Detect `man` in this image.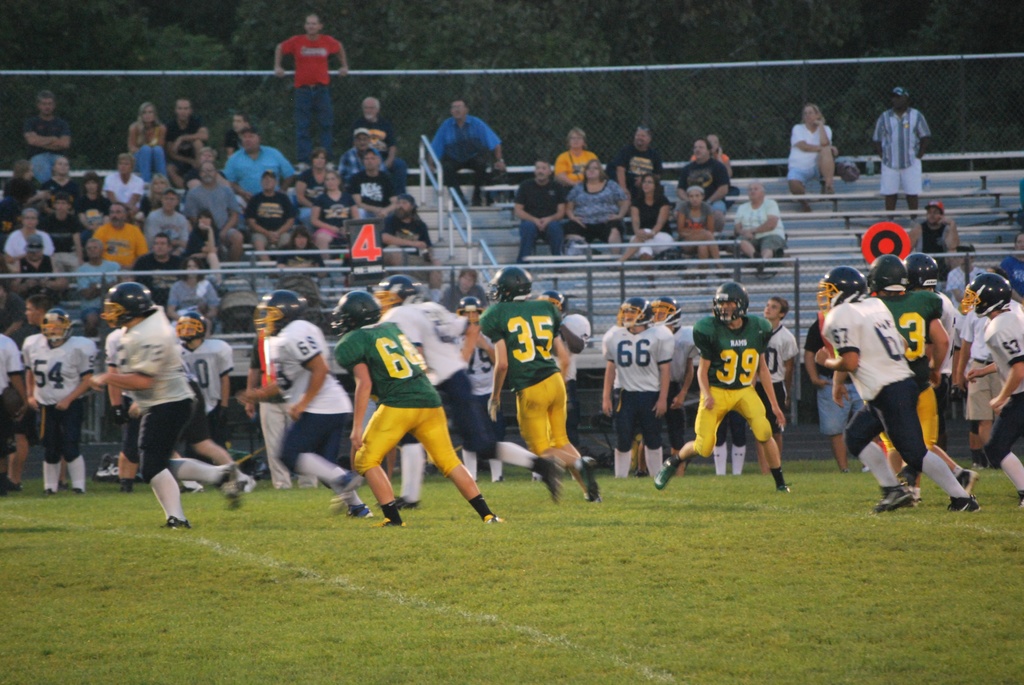
Detection: box=[136, 235, 180, 304].
